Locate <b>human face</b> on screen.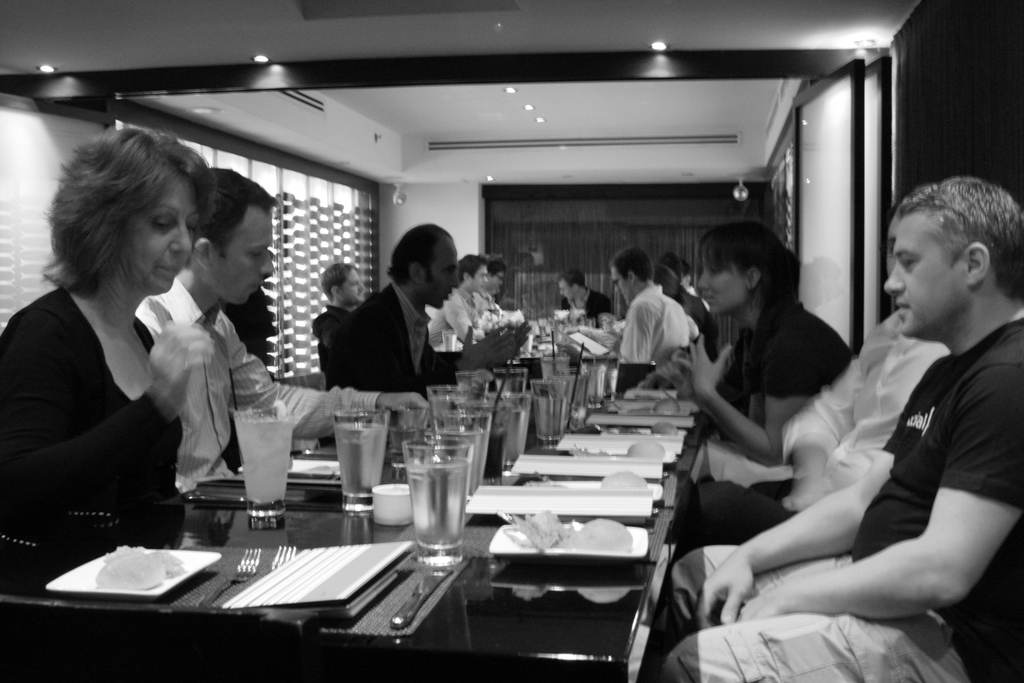
On screen at bbox(344, 272, 362, 303).
